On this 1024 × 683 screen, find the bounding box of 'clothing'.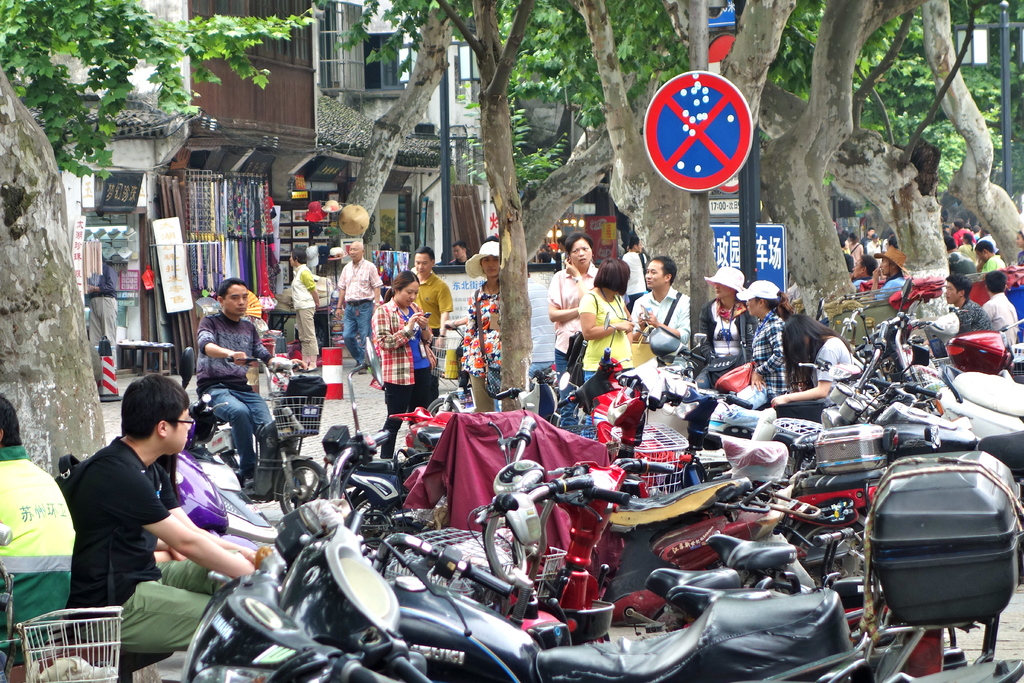
Bounding box: (left=284, top=267, right=320, bottom=361).
